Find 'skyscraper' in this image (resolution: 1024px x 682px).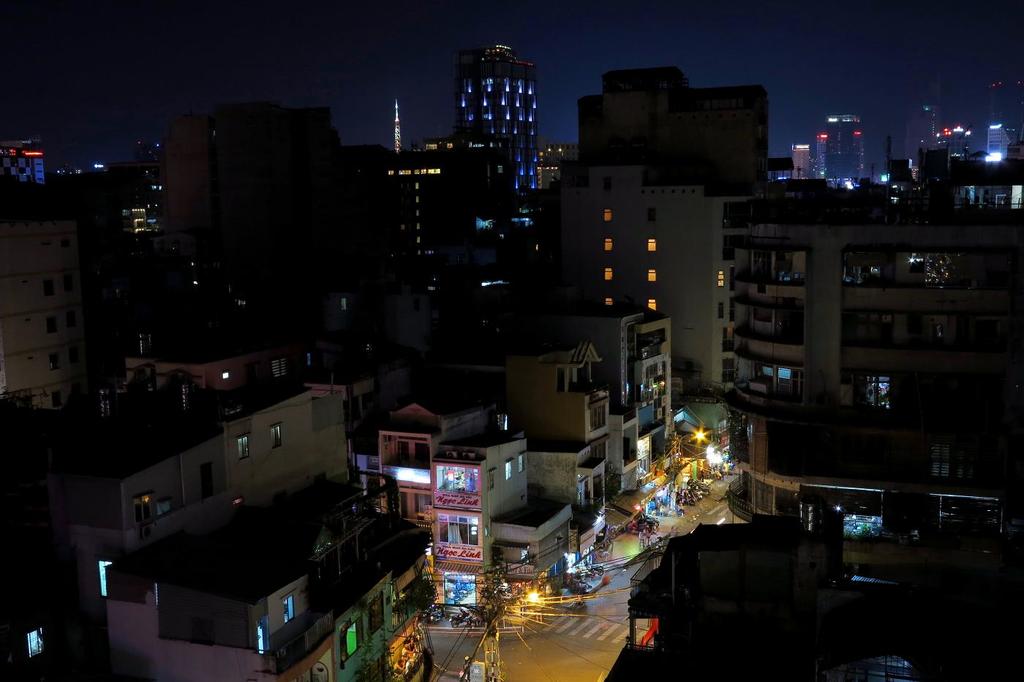
173,102,369,299.
